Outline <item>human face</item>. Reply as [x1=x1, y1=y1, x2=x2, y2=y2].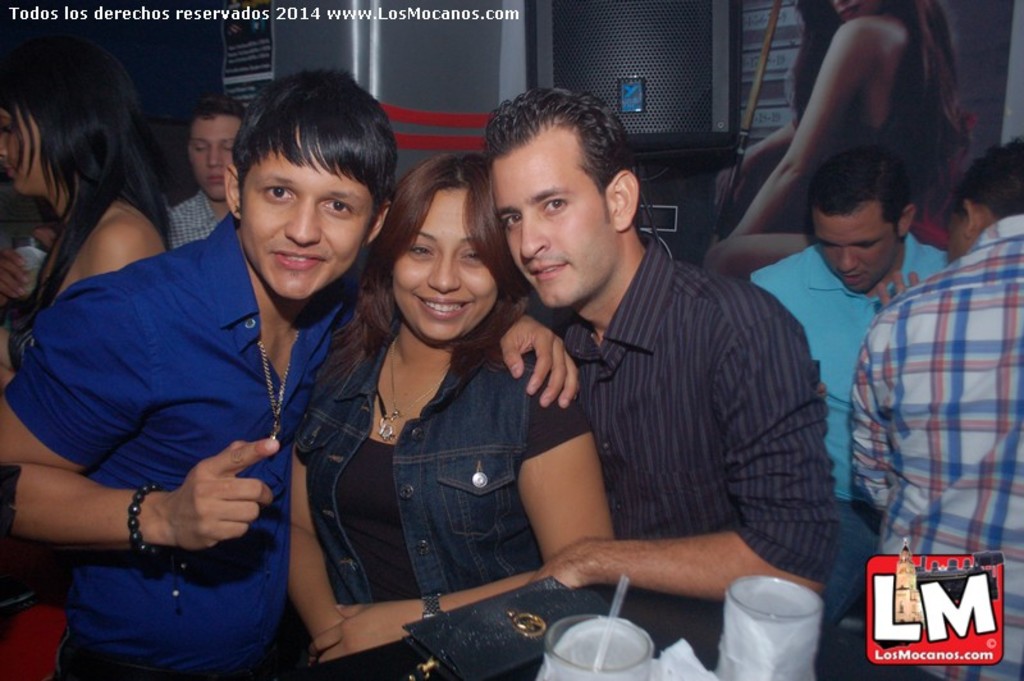
[x1=239, y1=131, x2=380, y2=297].
